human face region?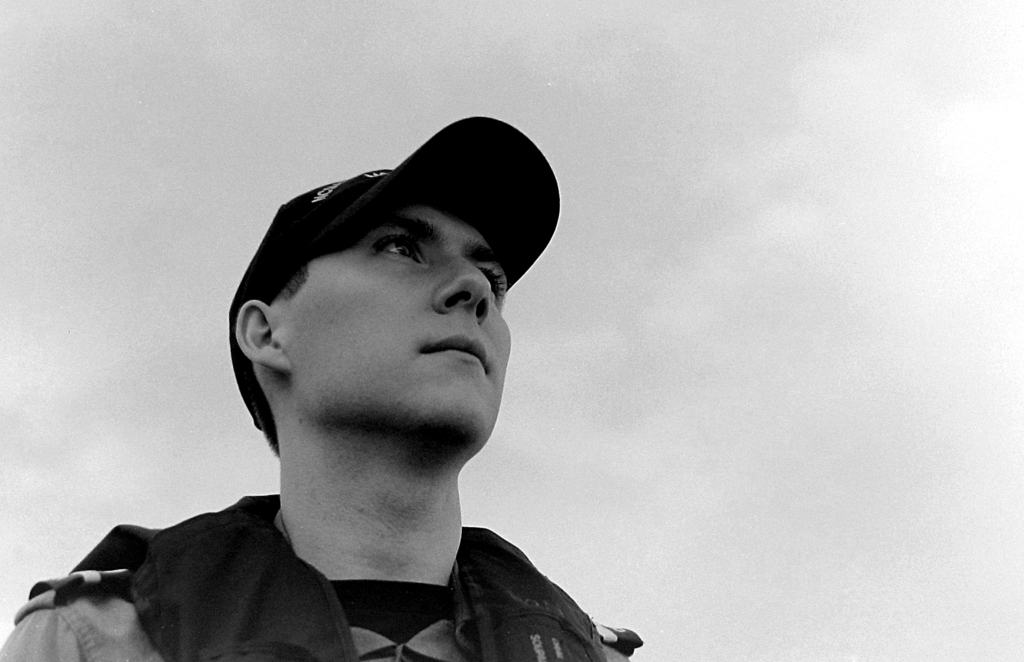
289 208 525 457
